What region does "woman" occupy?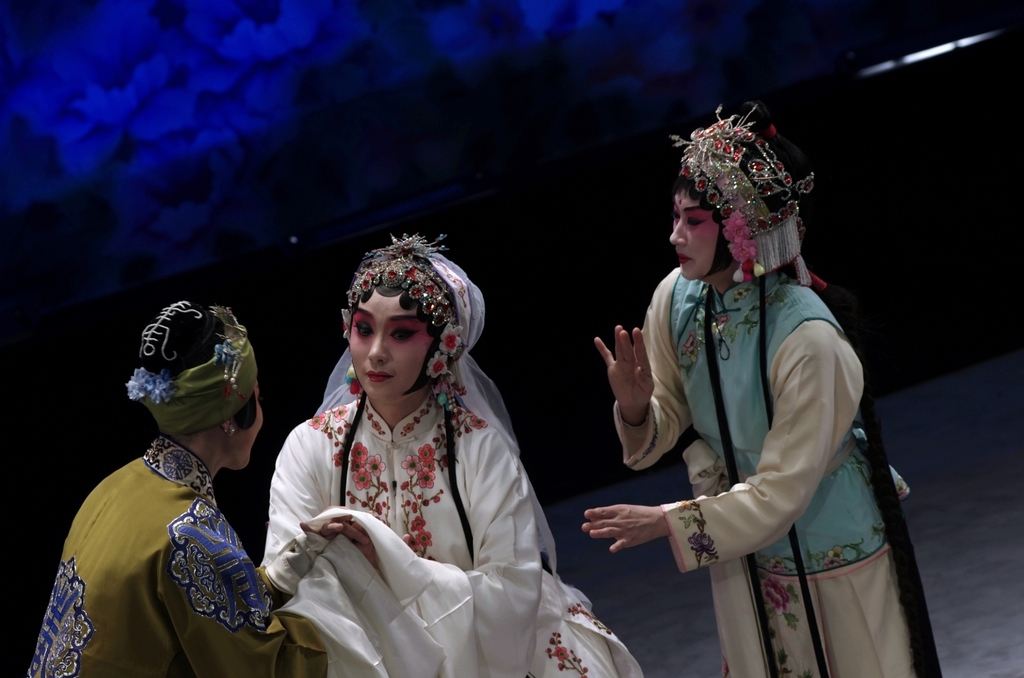
Rect(253, 217, 597, 671).
